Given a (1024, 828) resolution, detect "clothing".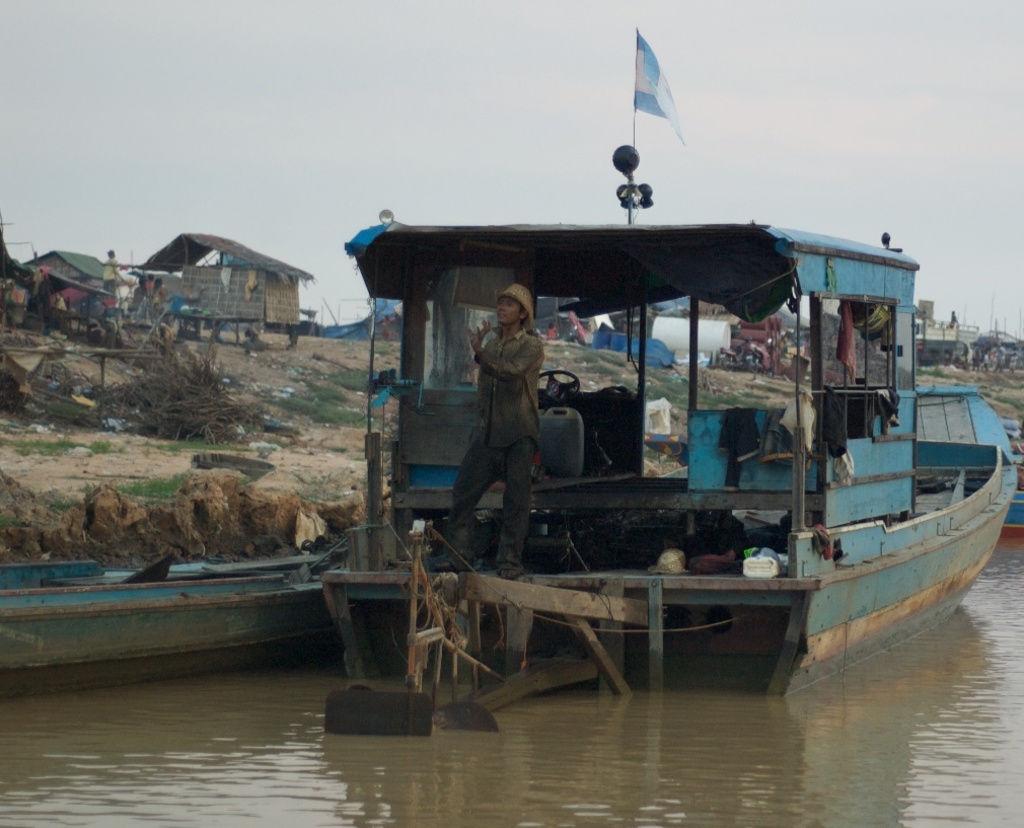
BBox(147, 284, 161, 299).
